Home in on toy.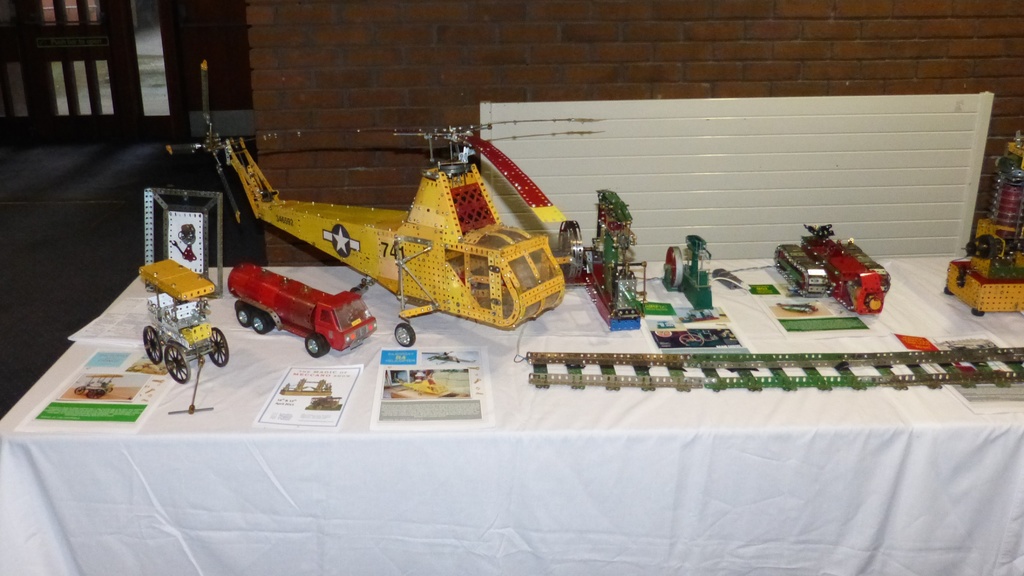
Homed in at [x1=663, y1=236, x2=710, y2=311].
